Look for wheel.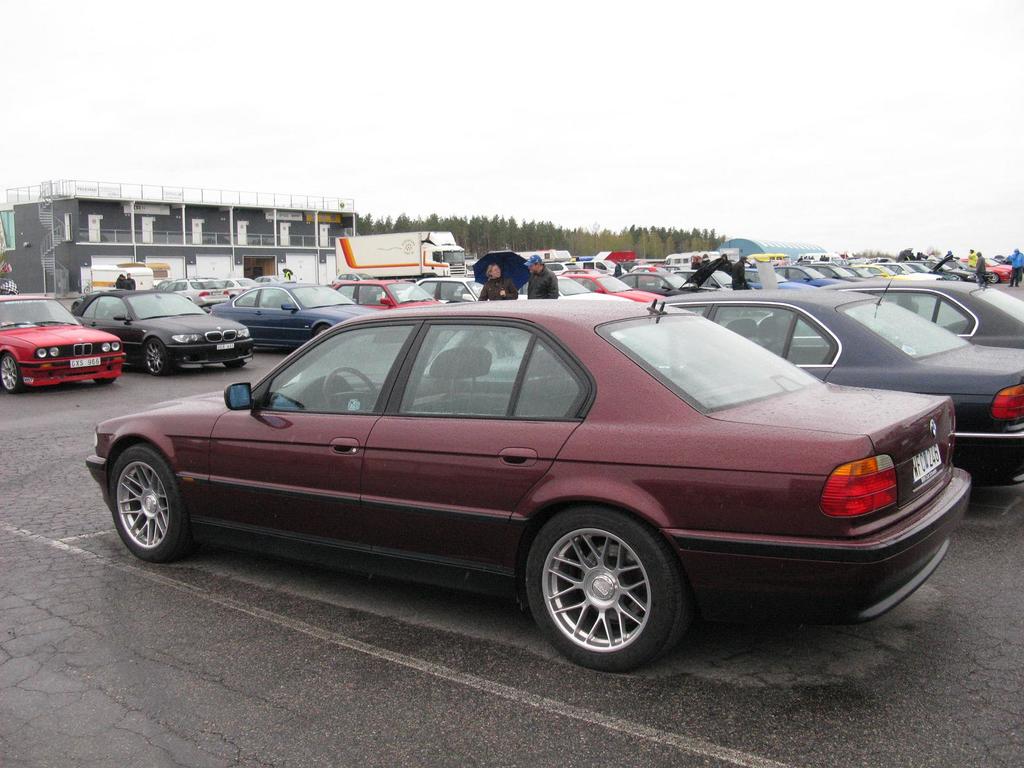
Found: {"x1": 221, "y1": 360, "x2": 248, "y2": 367}.
